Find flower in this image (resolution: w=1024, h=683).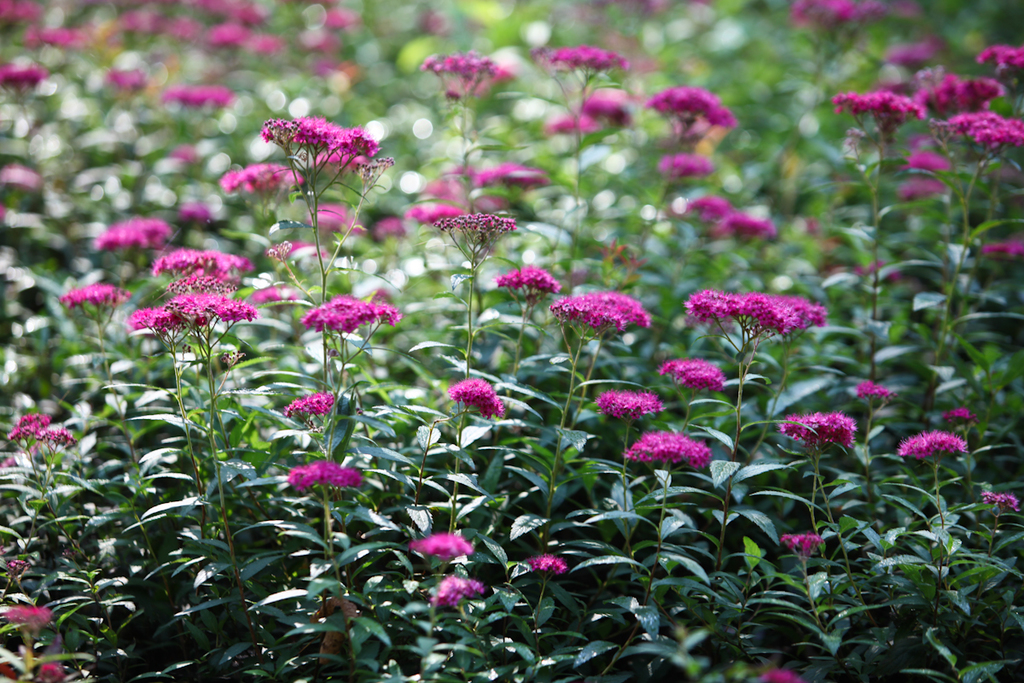
[785, 534, 821, 553].
